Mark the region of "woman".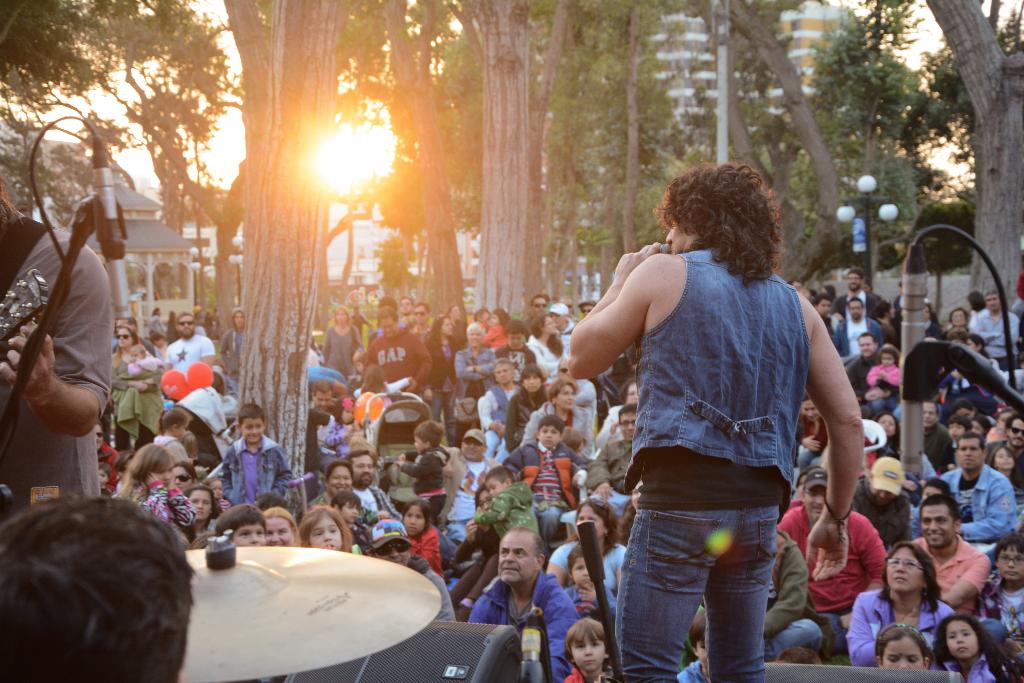
Region: 522, 379, 599, 462.
